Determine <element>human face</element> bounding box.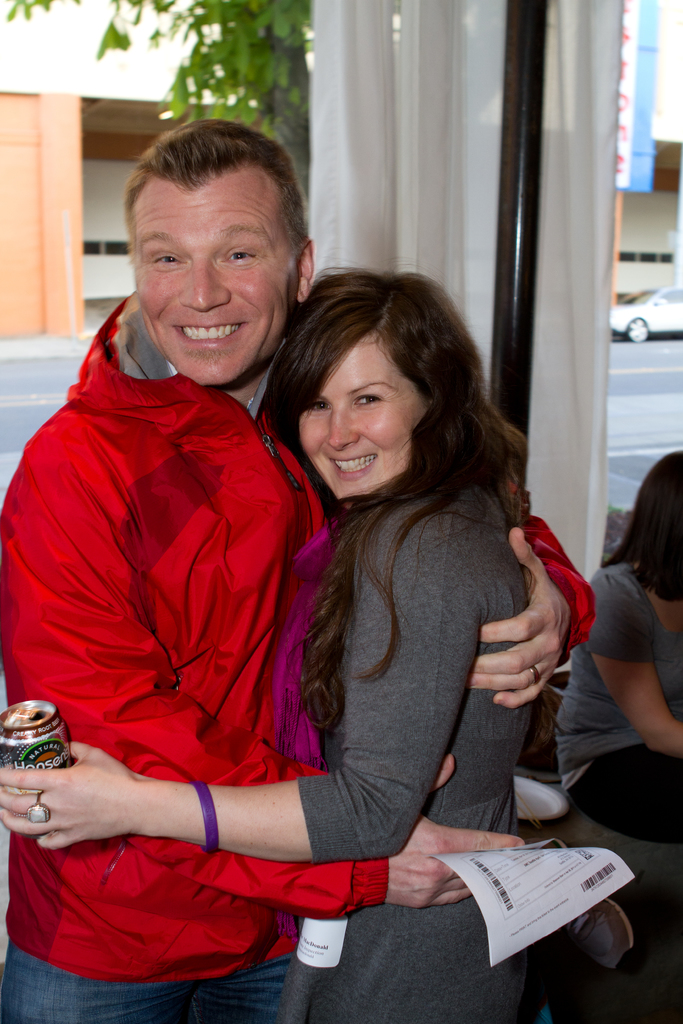
Determined: 304 337 425 502.
